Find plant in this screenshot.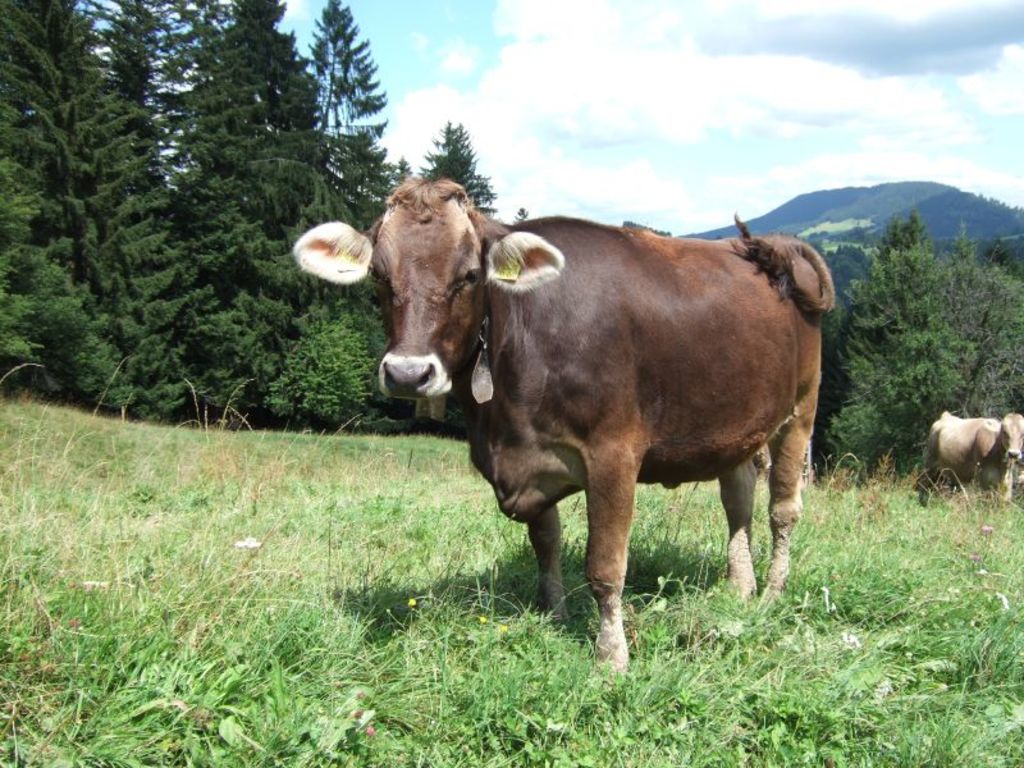
The bounding box for plant is x1=431, y1=499, x2=481, y2=570.
